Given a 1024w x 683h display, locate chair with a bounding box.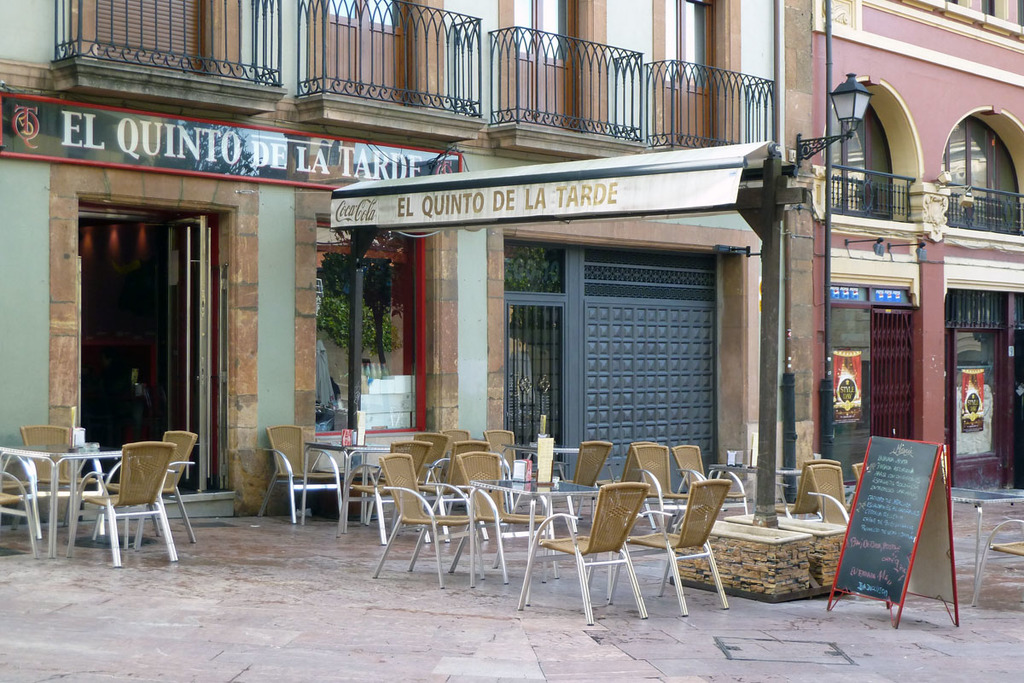
Located: (94, 426, 200, 549).
